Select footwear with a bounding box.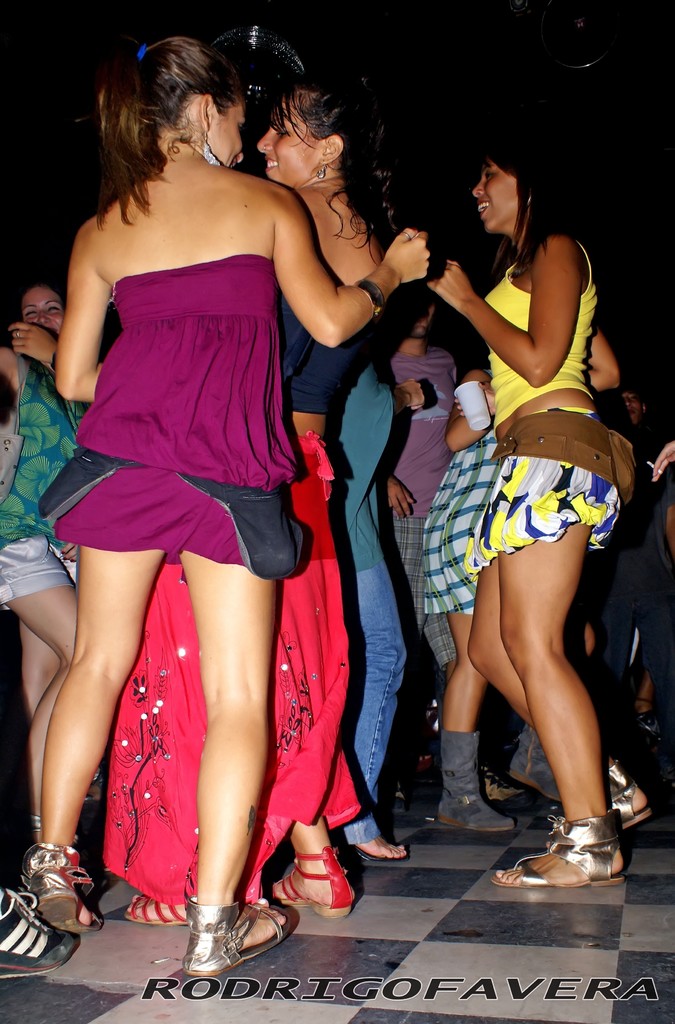
left=435, top=733, right=514, bottom=840.
